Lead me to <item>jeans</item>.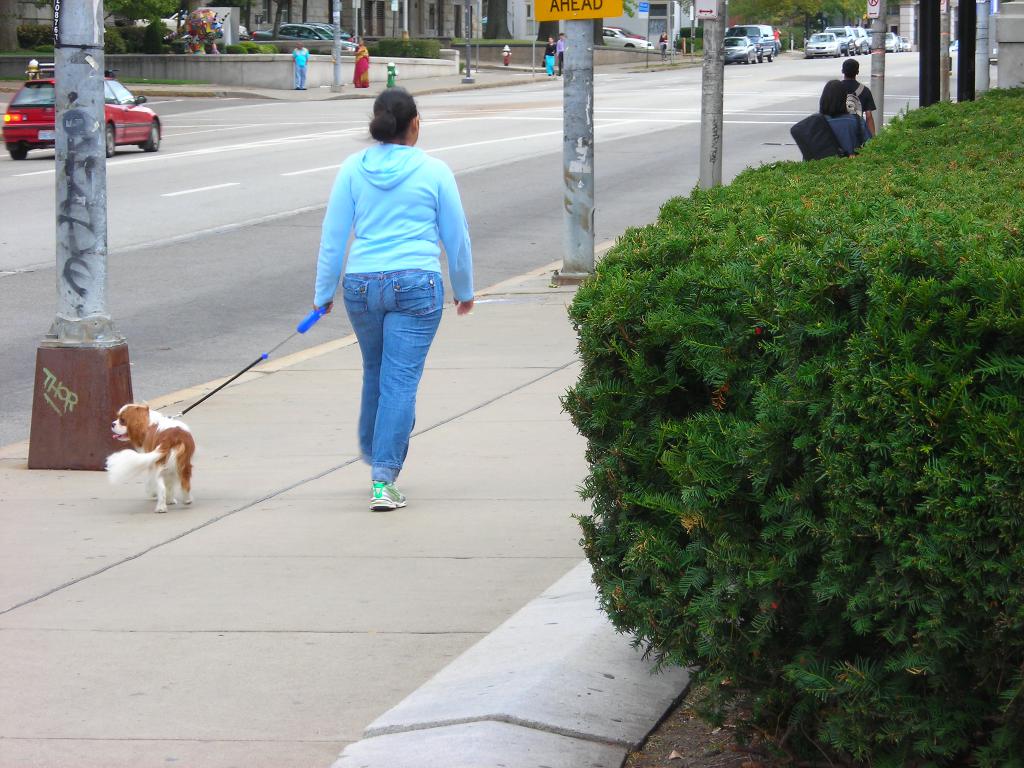
Lead to select_region(322, 259, 433, 509).
